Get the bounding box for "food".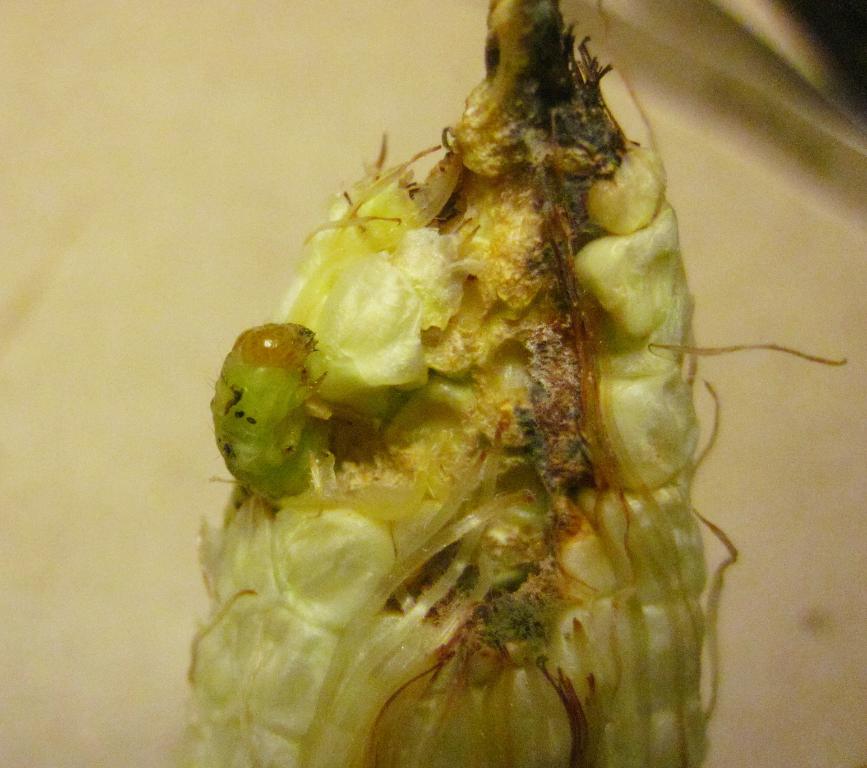
rect(189, 44, 839, 737).
